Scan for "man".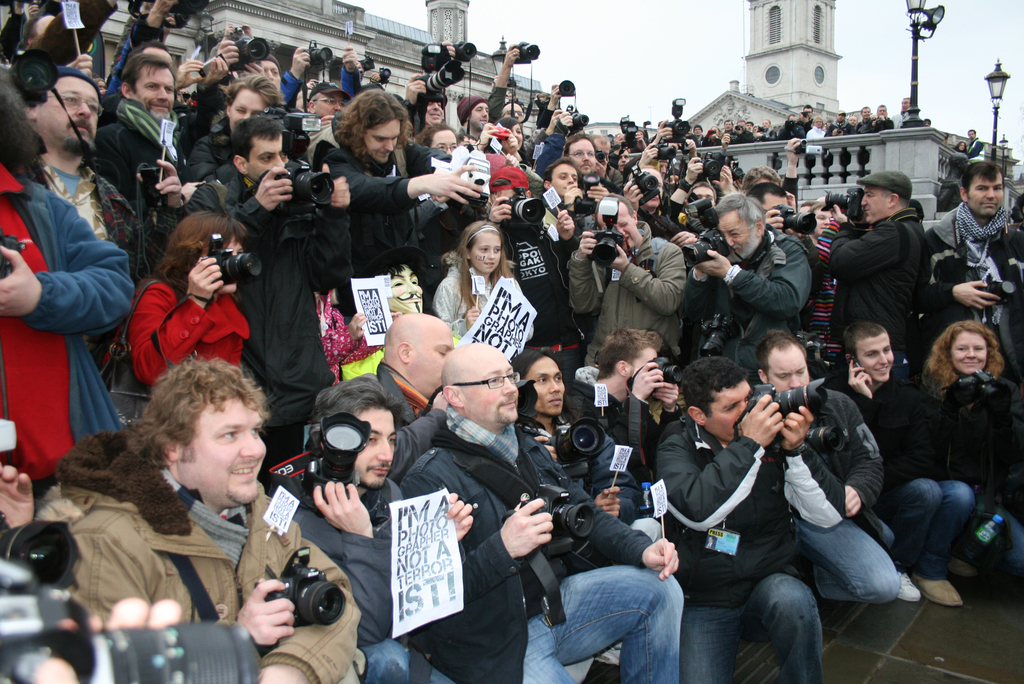
Scan result: pyautogui.locateOnScreen(487, 165, 579, 352).
